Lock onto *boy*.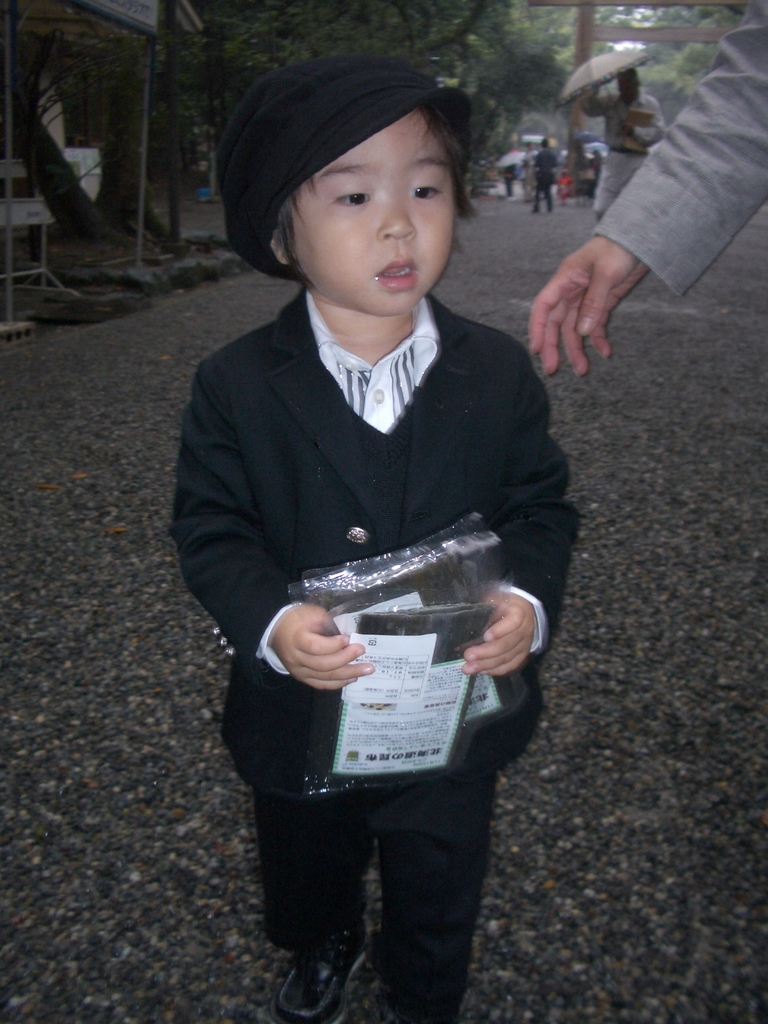
Locked: (167,40,583,1023).
